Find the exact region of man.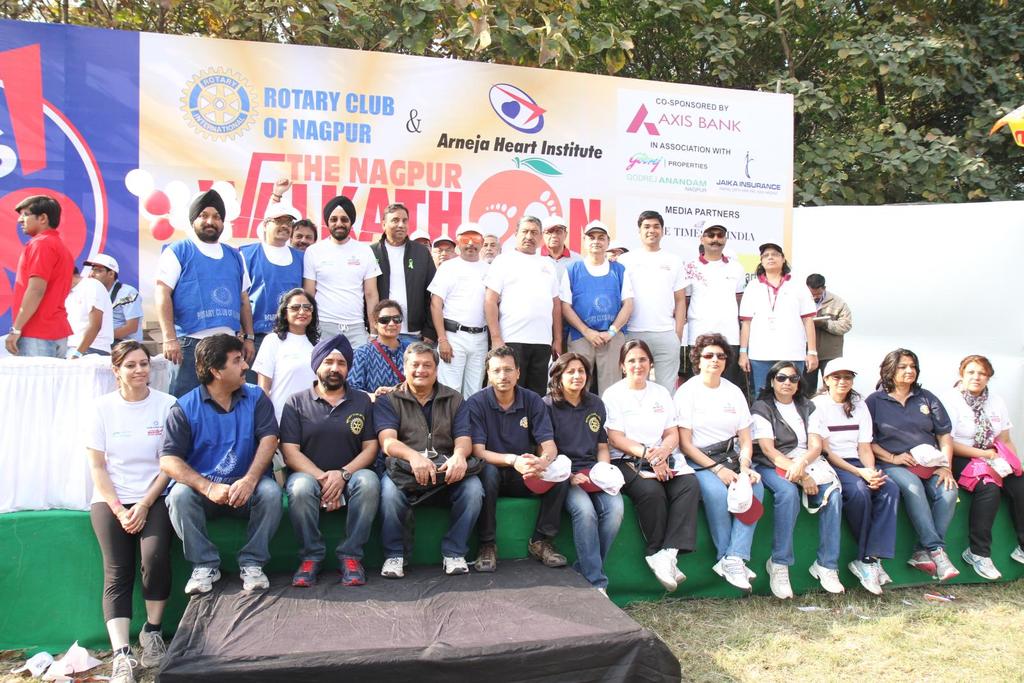
Exact region: Rect(433, 230, 455, 265).
